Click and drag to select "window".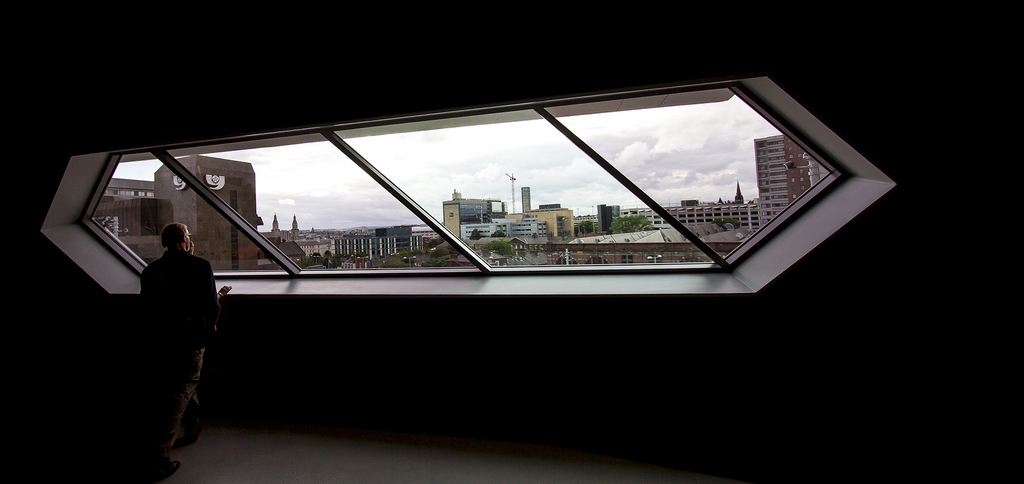
Selection: 79:83:853:282.
